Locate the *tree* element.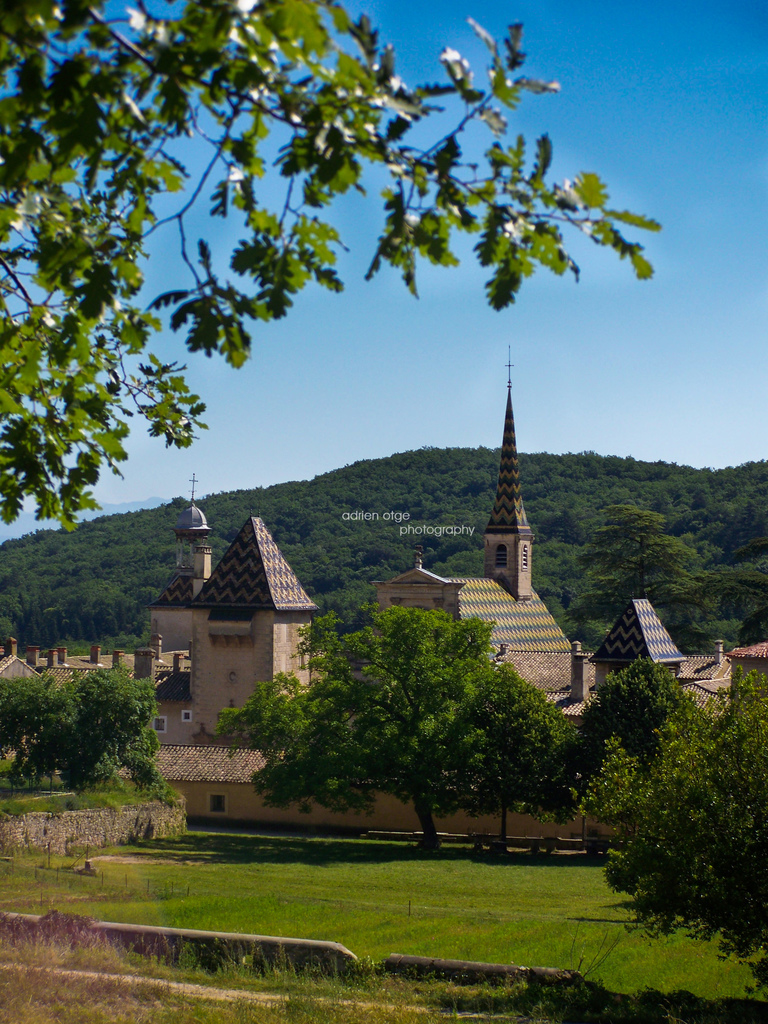
Element bbox: x1=205, y1=599, x2=518, y2=847.
